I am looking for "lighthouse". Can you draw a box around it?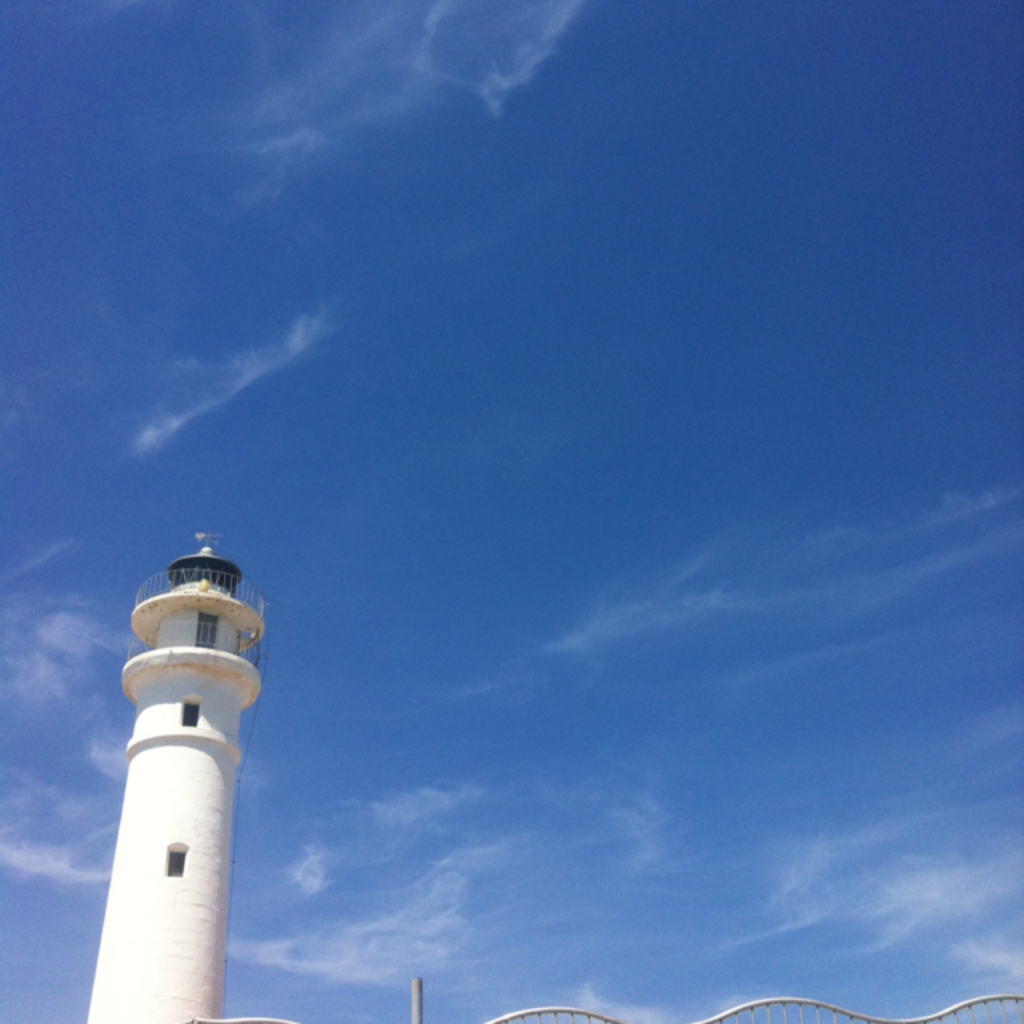
Sure, the bounding box is x1=85 y1=536 x2=267 y2=1022.
